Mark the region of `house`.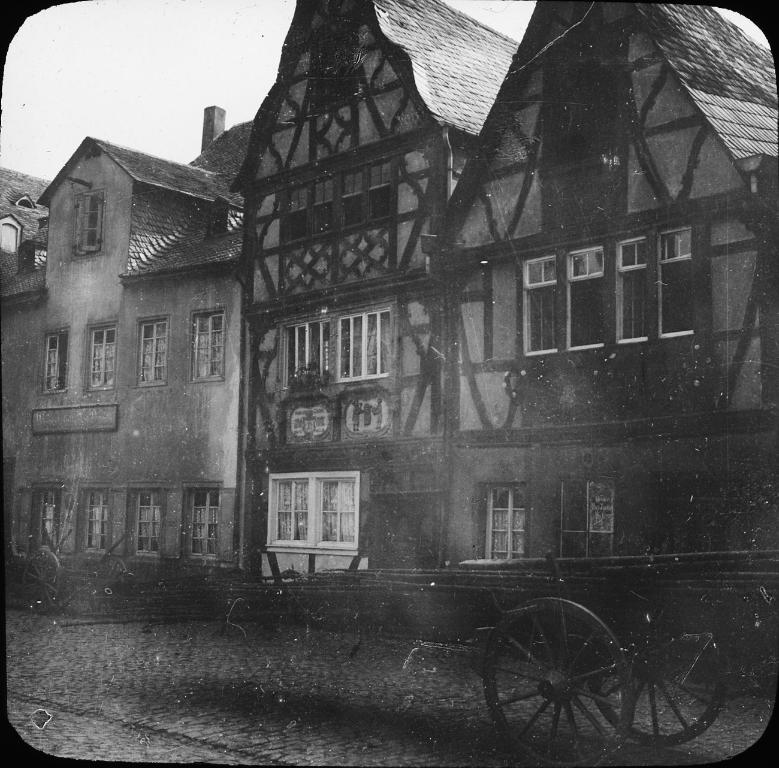
Region: l=443, t=0, r=778, b=564.
